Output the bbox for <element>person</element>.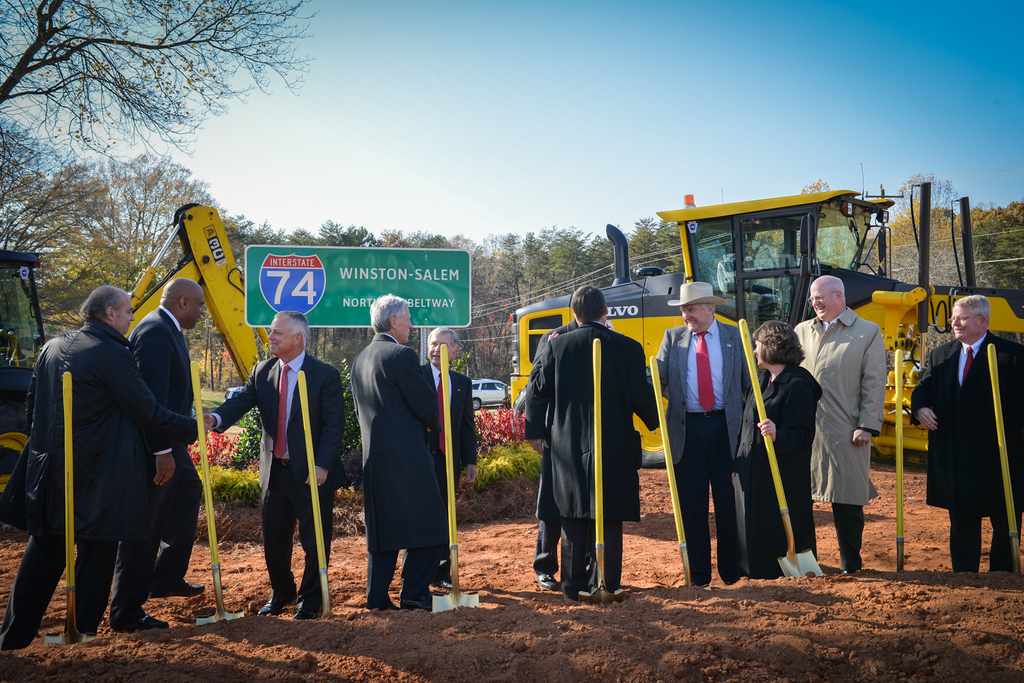
(737, 301, 830, 577).
